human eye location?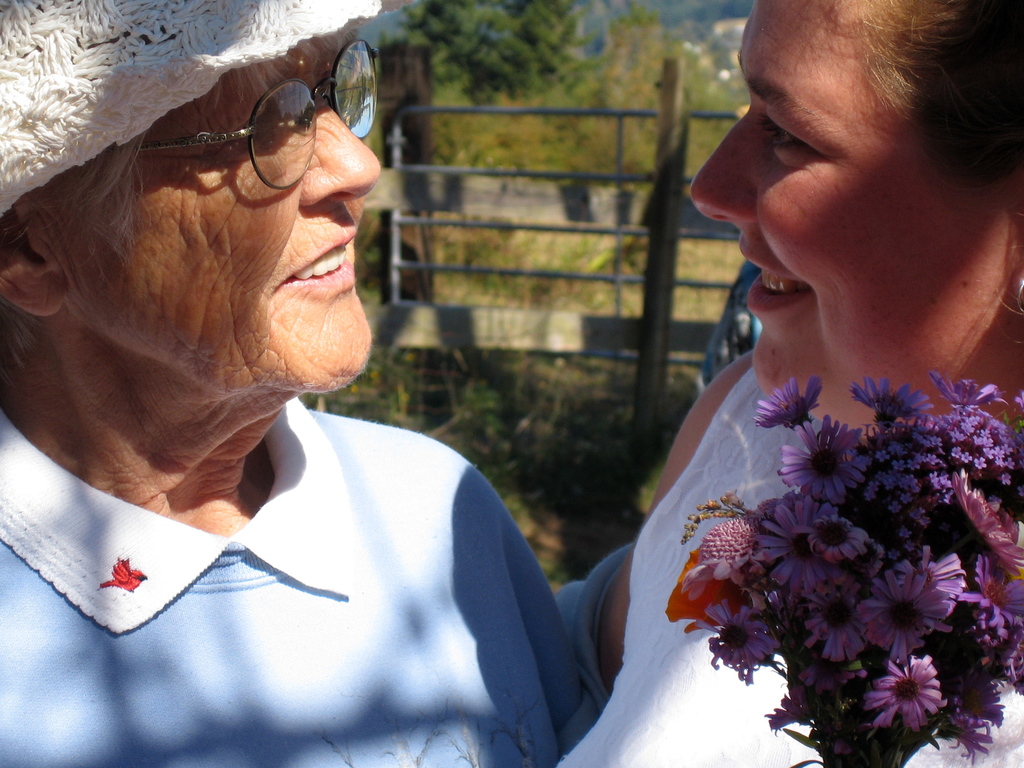
(211, 95, 295, 158)
